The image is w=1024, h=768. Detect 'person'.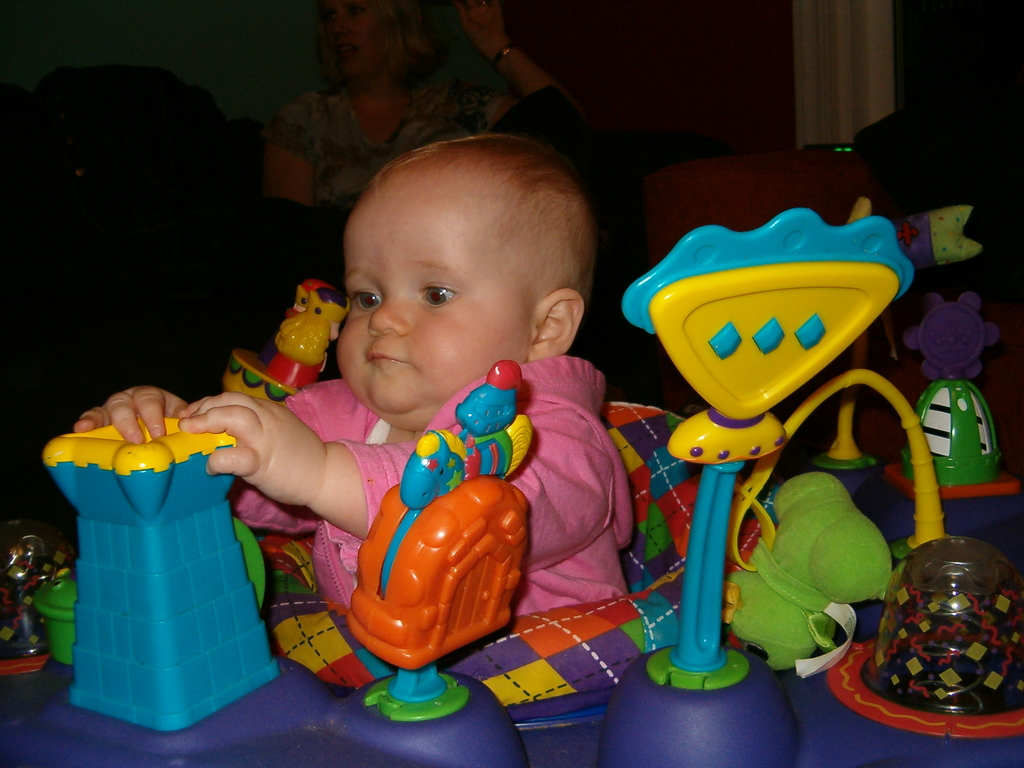
Detection: box=[145, 150, 730, 751].
